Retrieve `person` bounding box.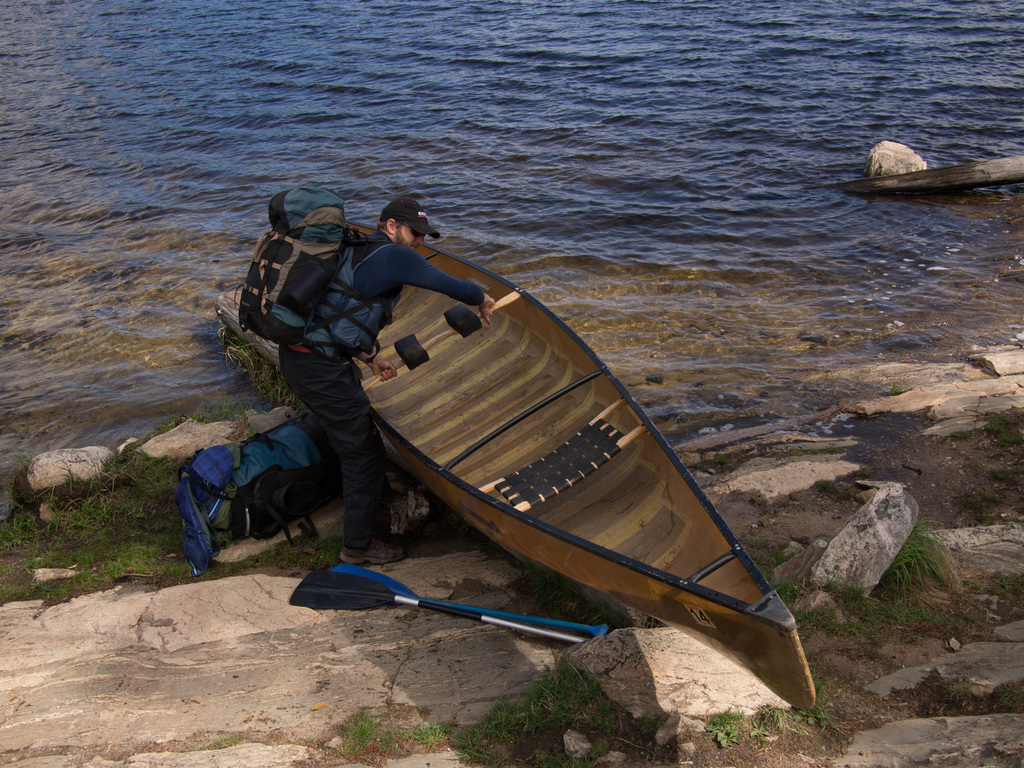
Bounding box: bbox=[212, 143, 445, 595].
